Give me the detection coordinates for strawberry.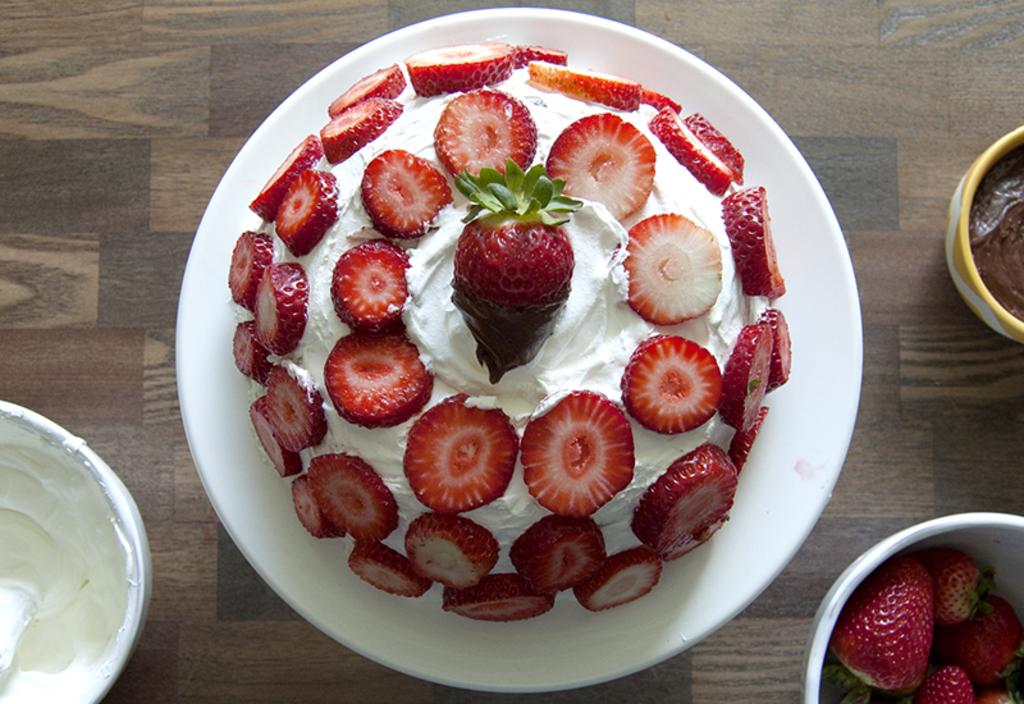
box(718, 182, 787, 303).
